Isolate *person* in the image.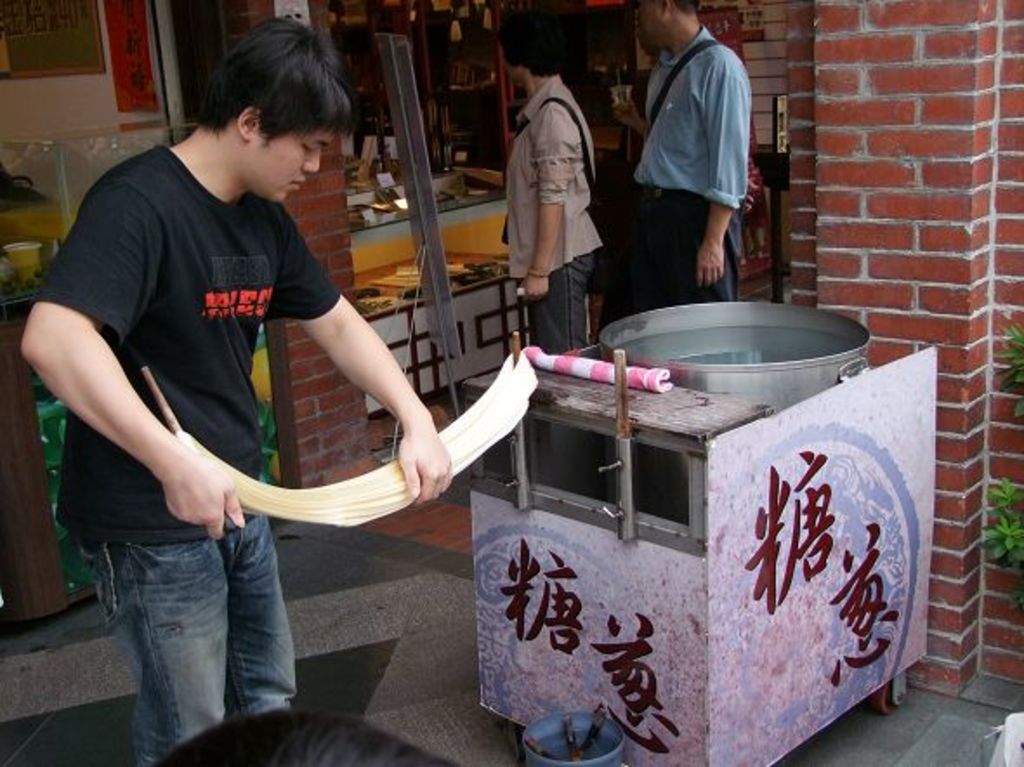
Isolated region: region(628, 0, 758, 311).
